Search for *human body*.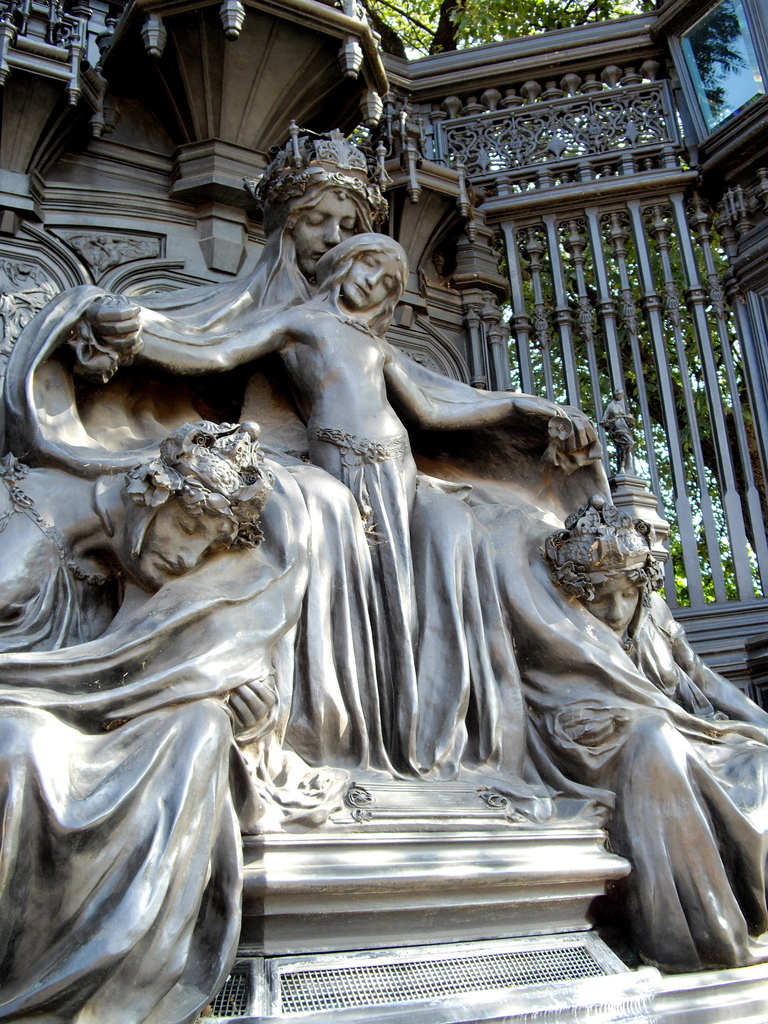
Found at [x1=114, y1=231, x2=568, y2=780].
